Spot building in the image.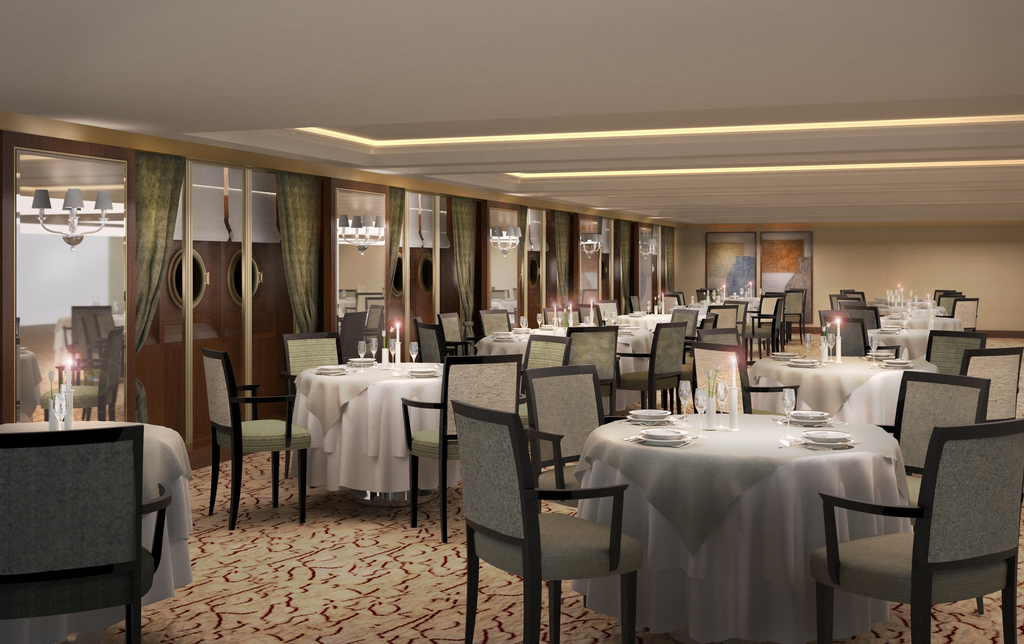
building found at l=0, t=0, r=1023, b=643.
